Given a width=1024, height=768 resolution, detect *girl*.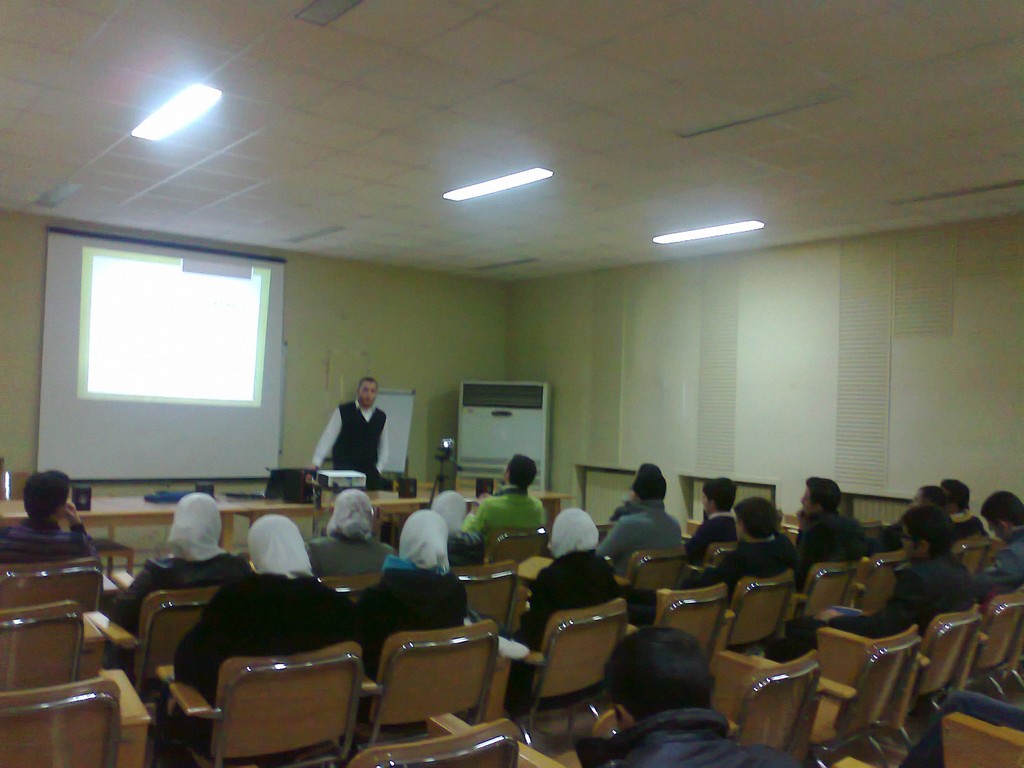
x1=170 y1=511 x2=359 y2=735.
